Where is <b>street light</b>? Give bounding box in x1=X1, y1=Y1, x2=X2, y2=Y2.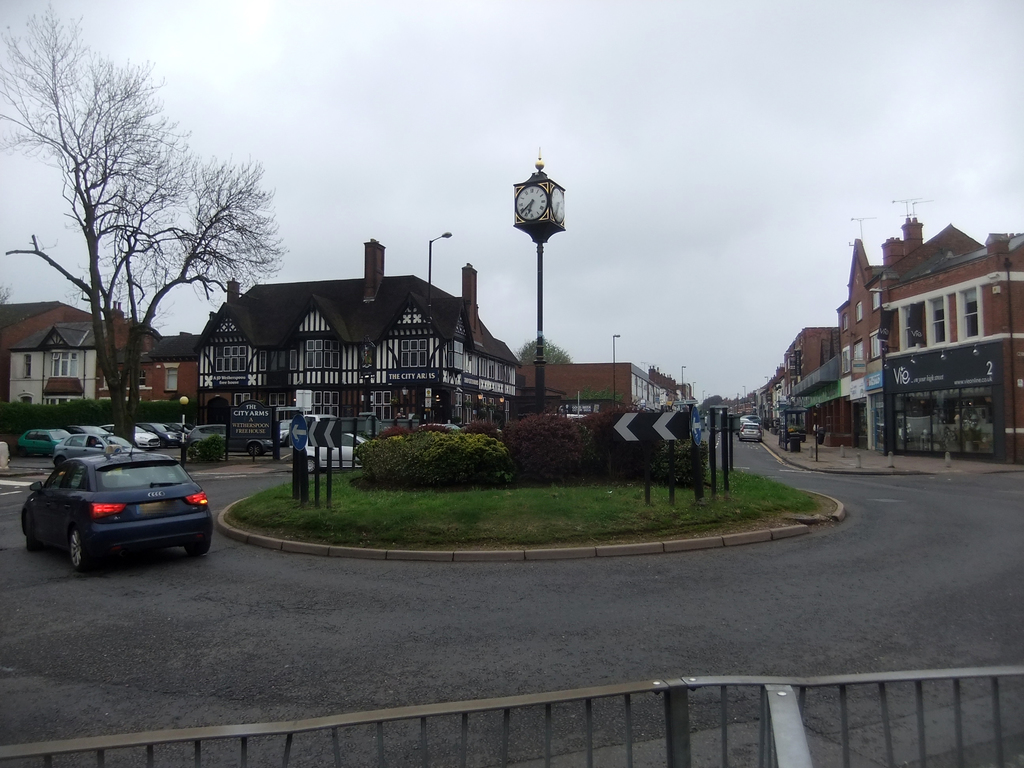
x1=764, y1=375, x2=769, y2=408.
